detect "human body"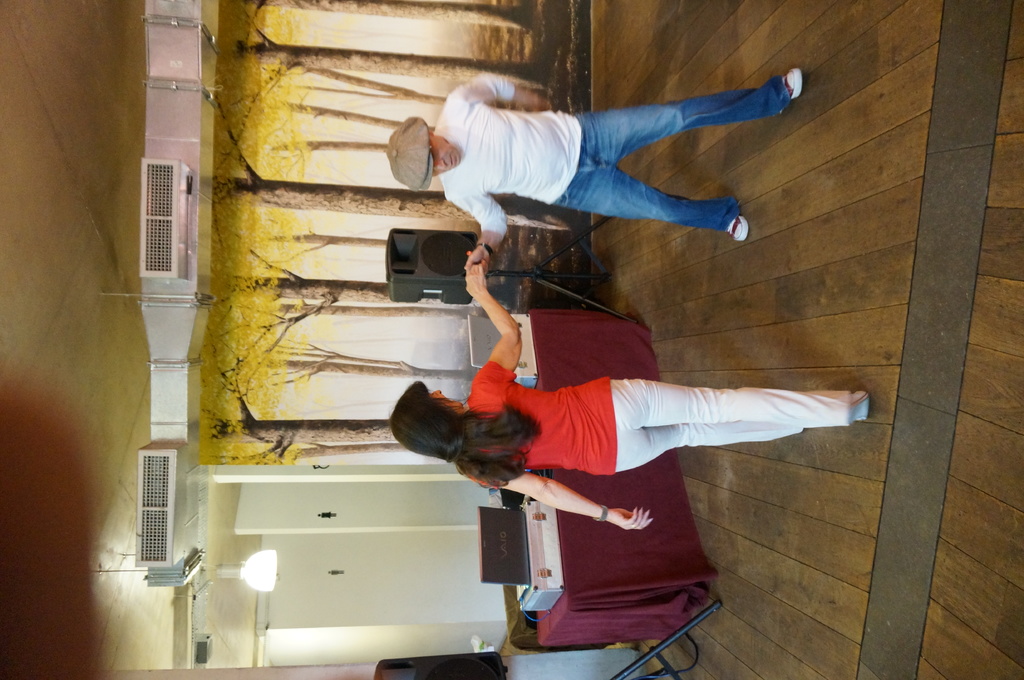
[left=378, top=317, right=870, bottom=563]
